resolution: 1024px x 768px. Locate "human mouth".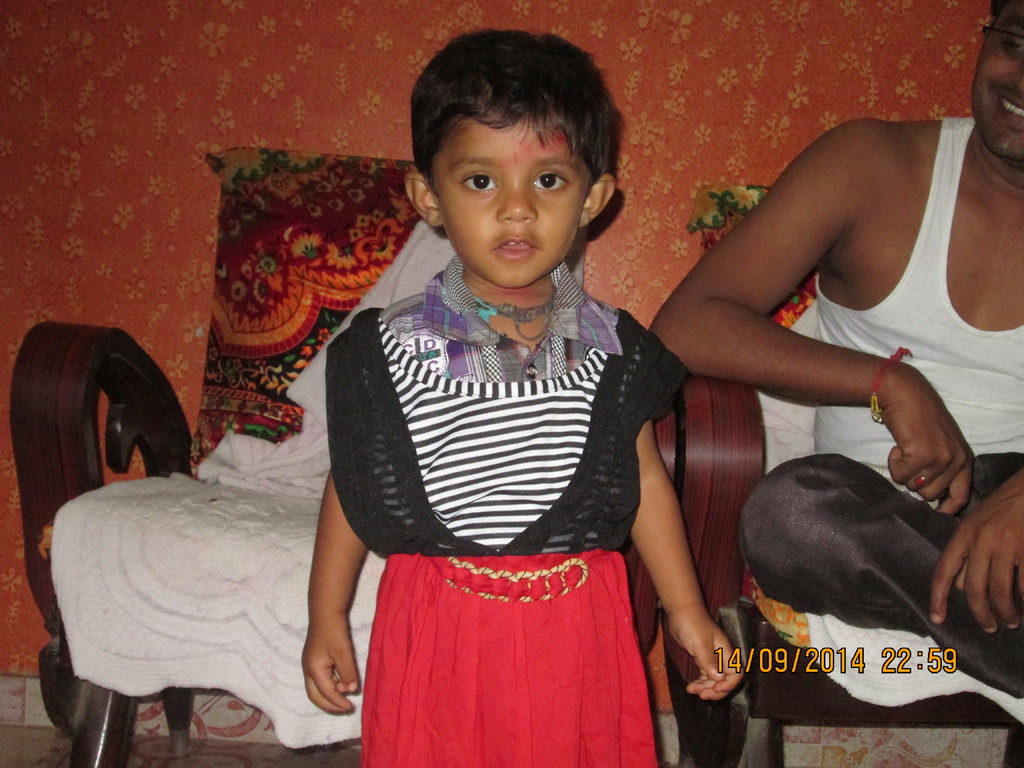
rect(996, 87, 1023, 127).
